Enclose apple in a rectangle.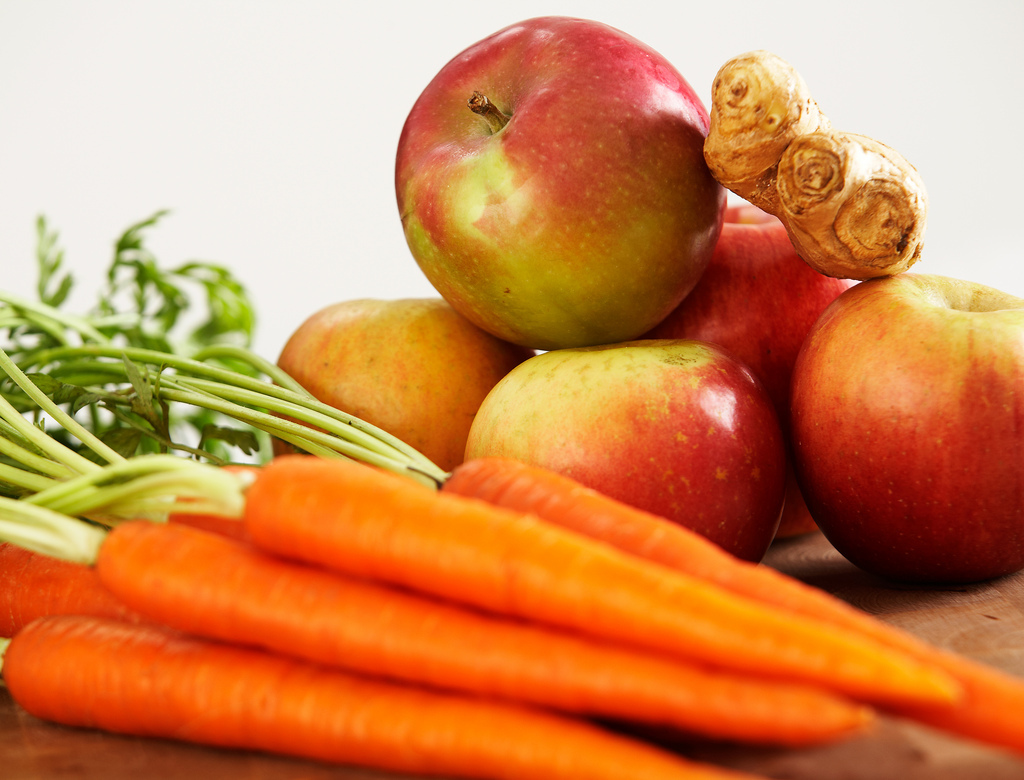
region(387, 8, 744, 357).
